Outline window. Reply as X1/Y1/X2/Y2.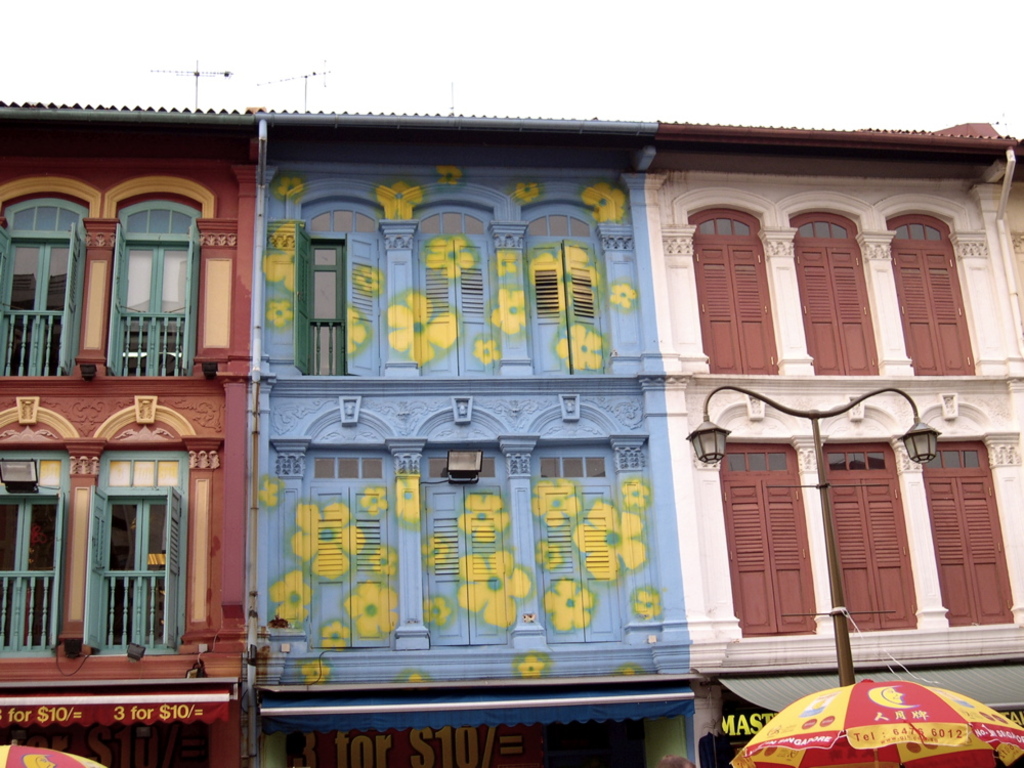
817/435/919/632.
